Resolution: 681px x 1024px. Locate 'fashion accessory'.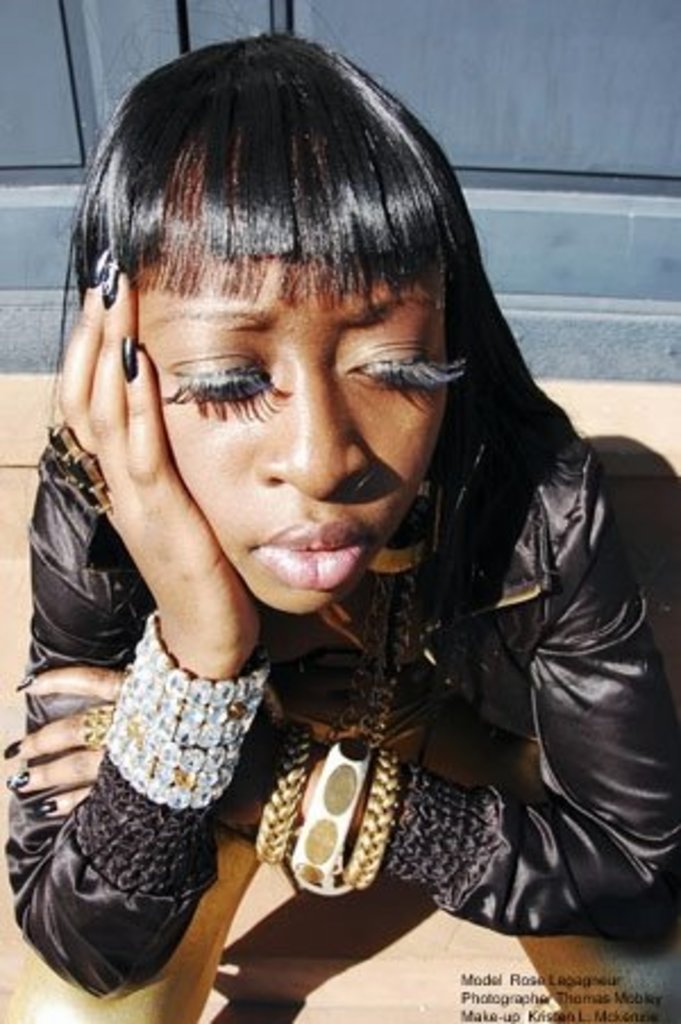
box=[345, 742, 400, 895].
